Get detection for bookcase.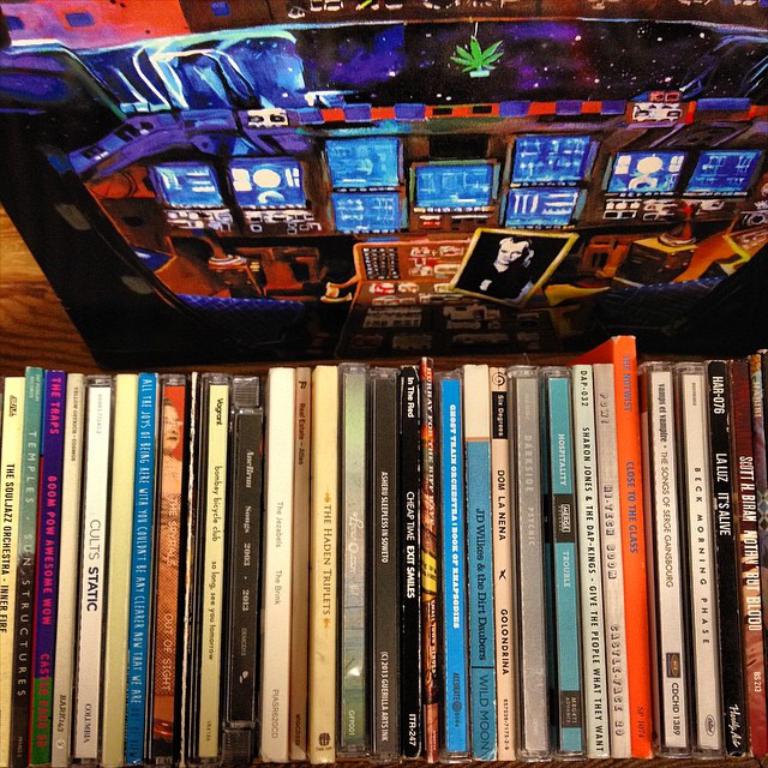
Detection: left=0, top=334, right=767, bottom=767.
